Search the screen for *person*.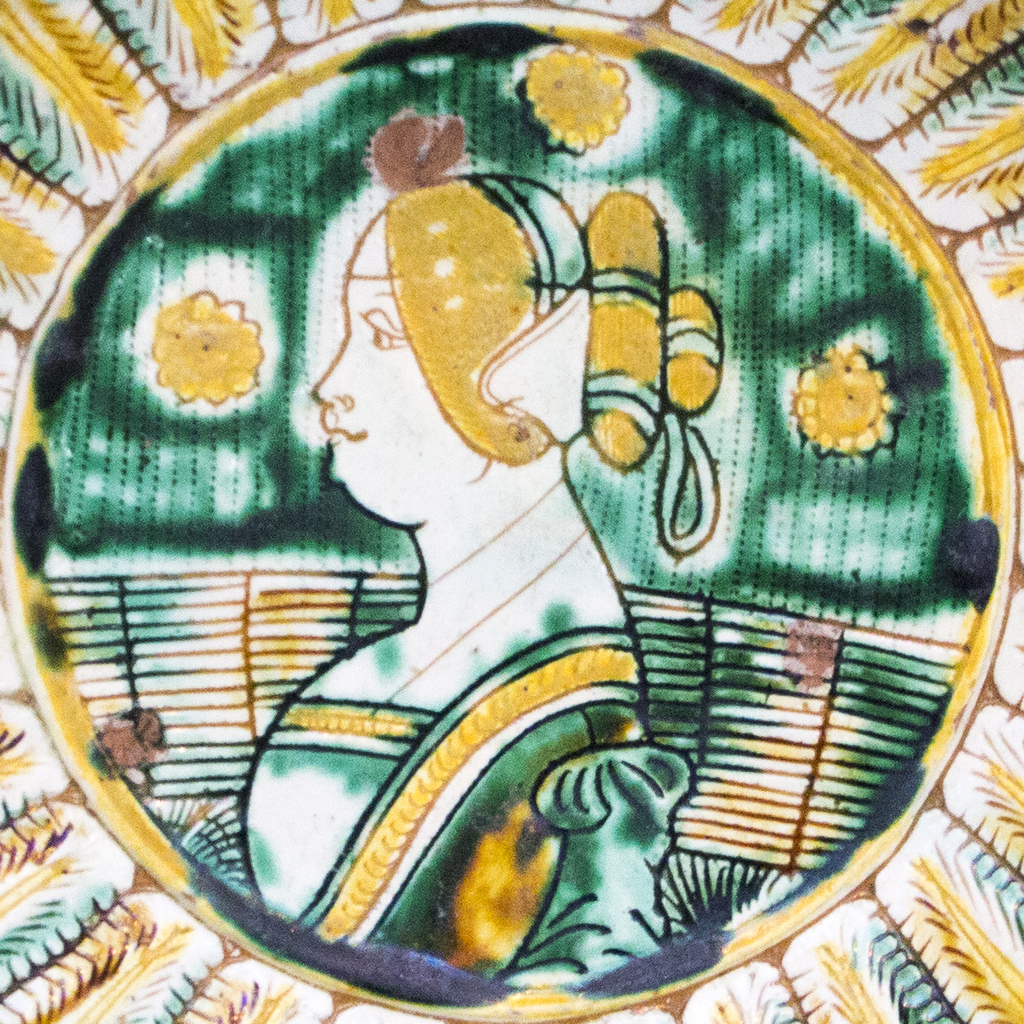
Found at {"left": 243, "top": 167, "right": 702, "bottom": 1002}.
